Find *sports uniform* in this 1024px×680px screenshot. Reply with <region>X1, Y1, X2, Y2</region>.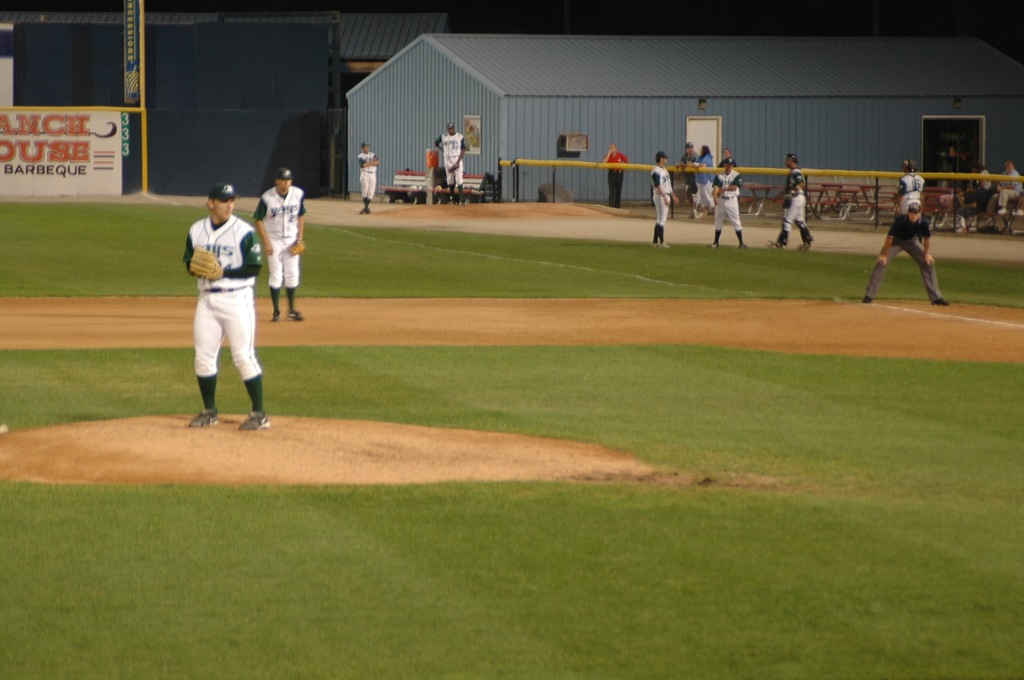
<region>178, 188, 269, 432</region>.
